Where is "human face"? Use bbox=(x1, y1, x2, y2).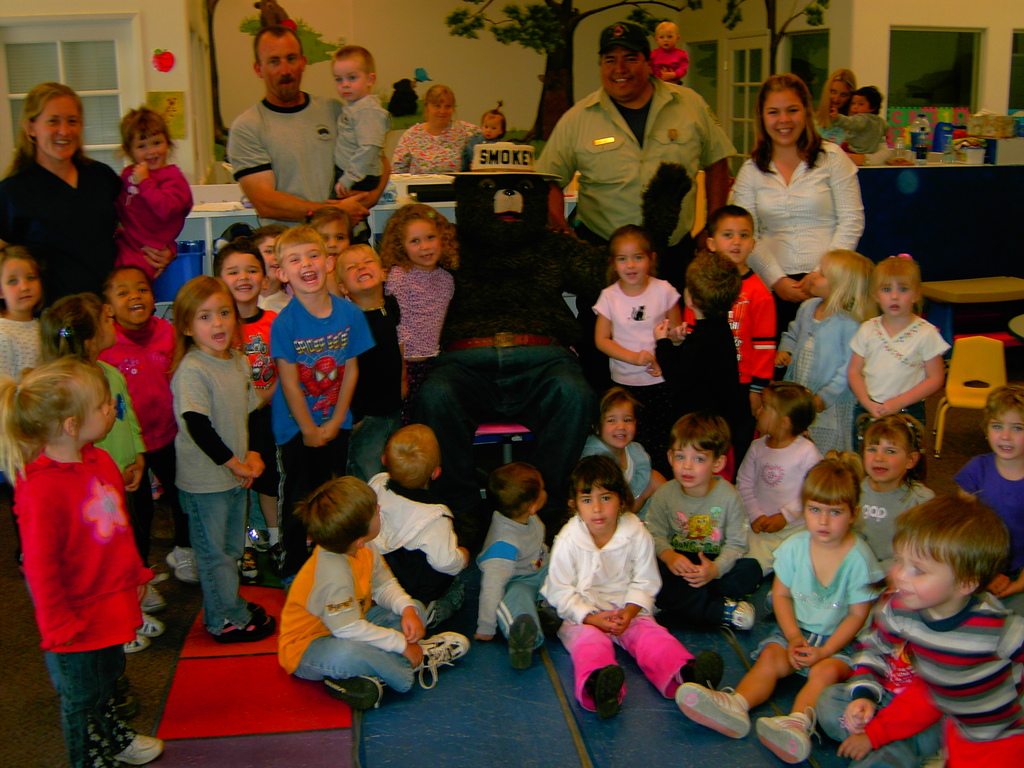
bbox=(804, 500, 852, 547).
